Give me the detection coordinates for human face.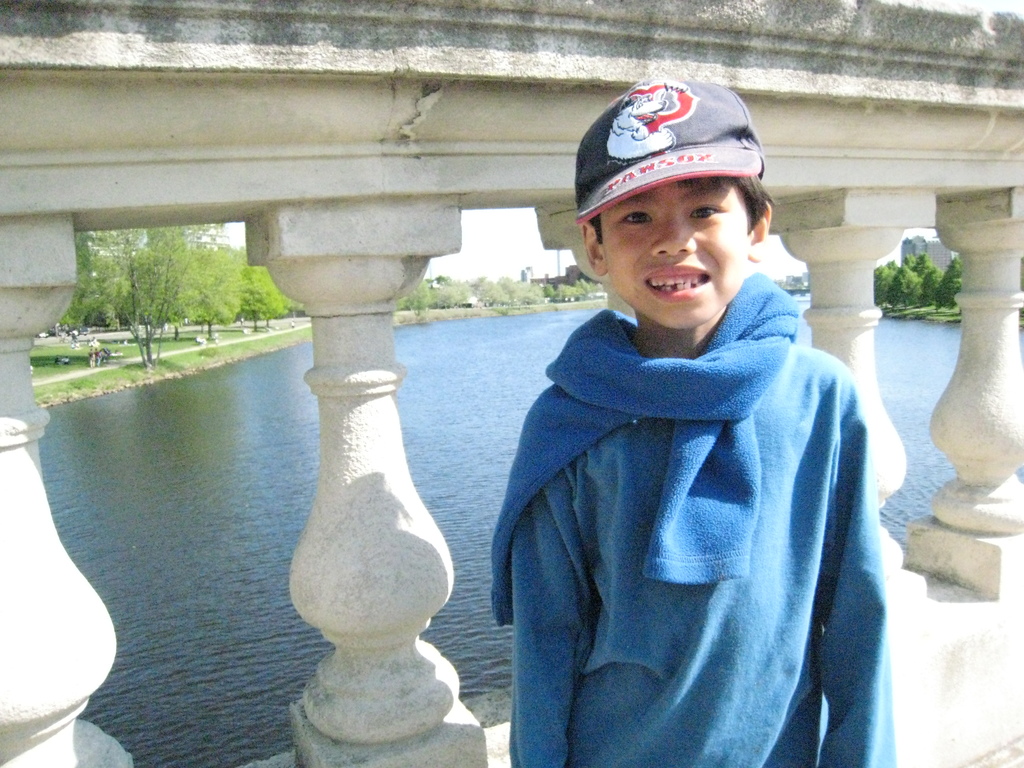
598,179,751,330.
